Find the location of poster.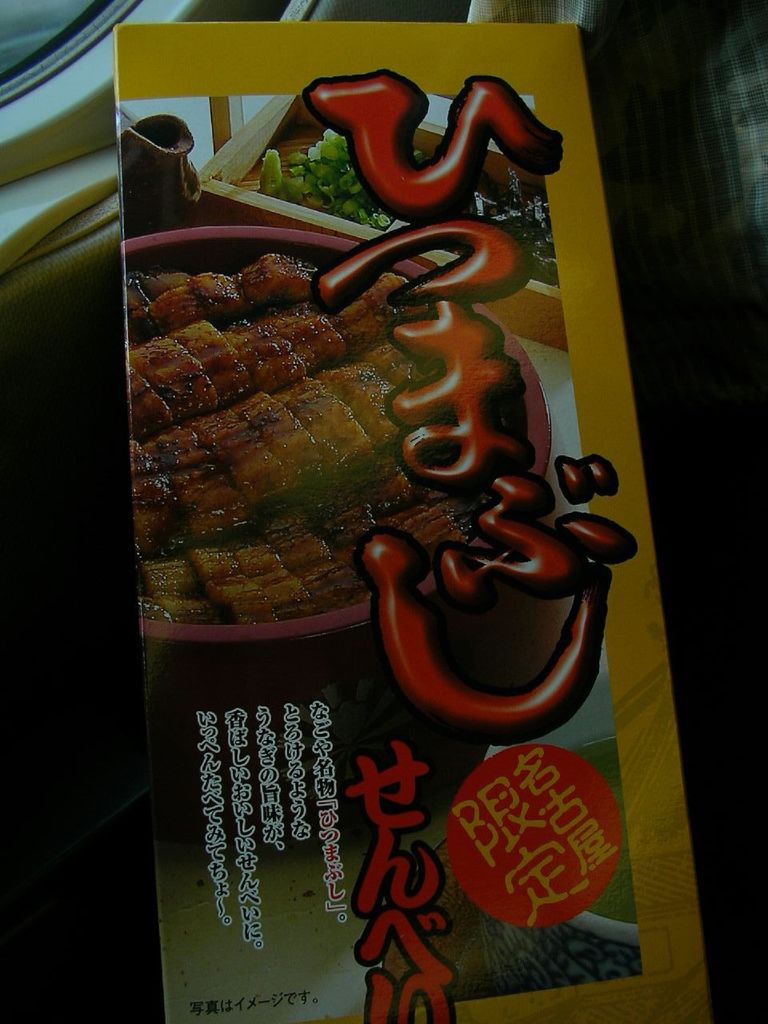
Location: crop(112, 24, 714, 1023).
